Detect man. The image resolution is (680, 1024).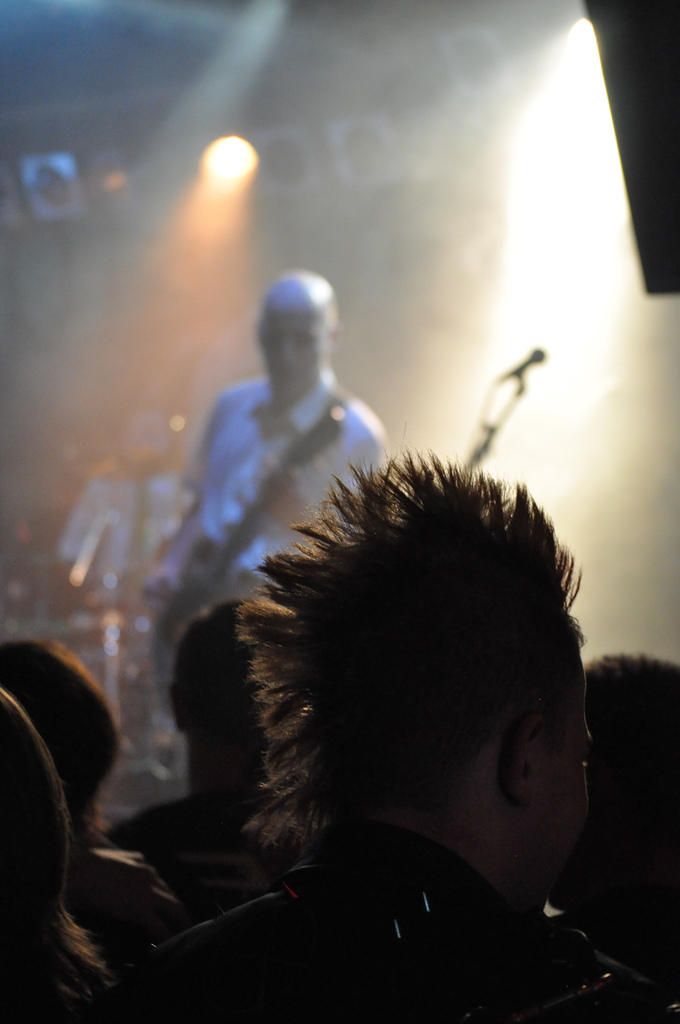
{"left": 87, "top": 593, "right": 304, "bottom": 924}.
